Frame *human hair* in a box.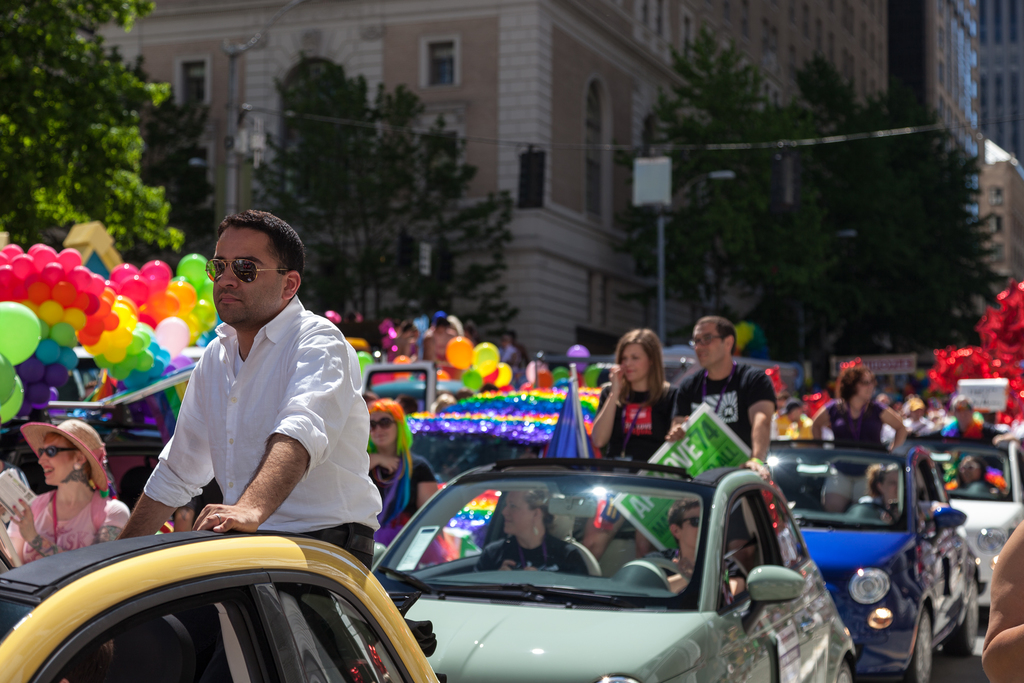
<region>217, 205, 305, 277</region>.
